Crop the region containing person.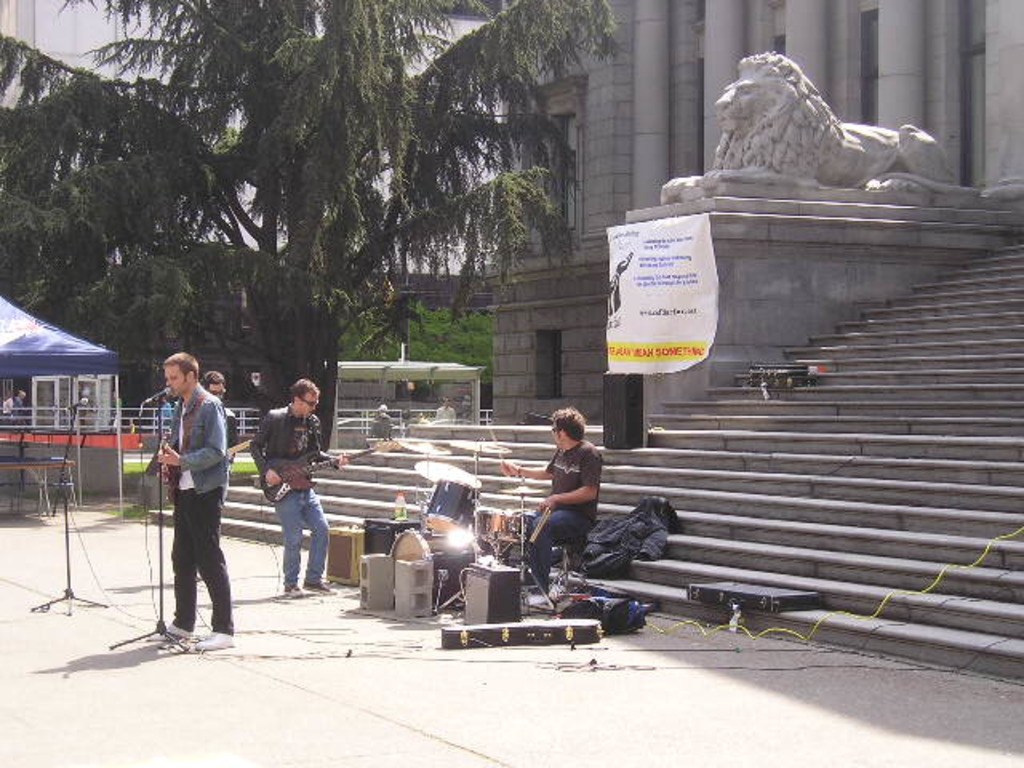
Crop region: <region>499, 408, 606, 587</region>.
